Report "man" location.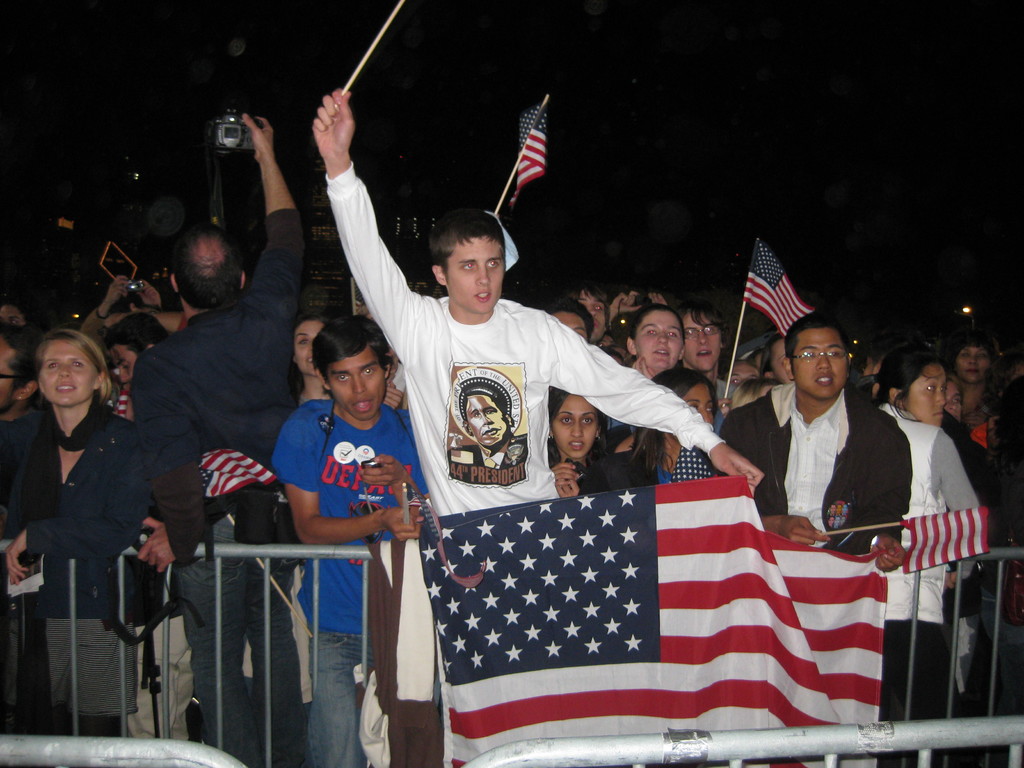
Report: <box>301,87,770,531</box>.
